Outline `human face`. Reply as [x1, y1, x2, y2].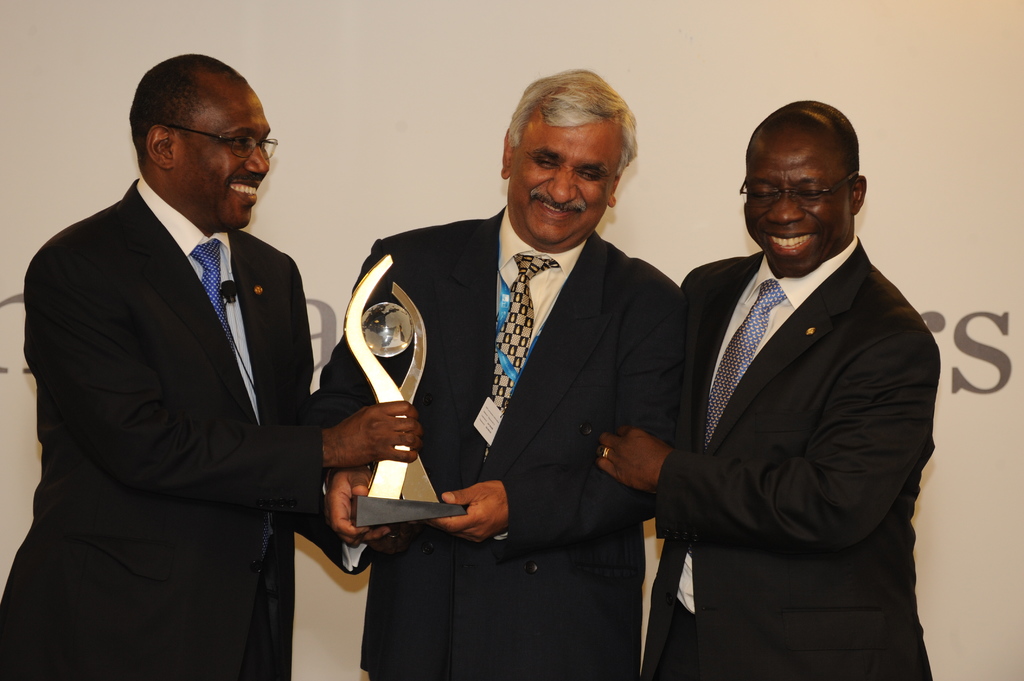
[507, 97, 628, 257].
